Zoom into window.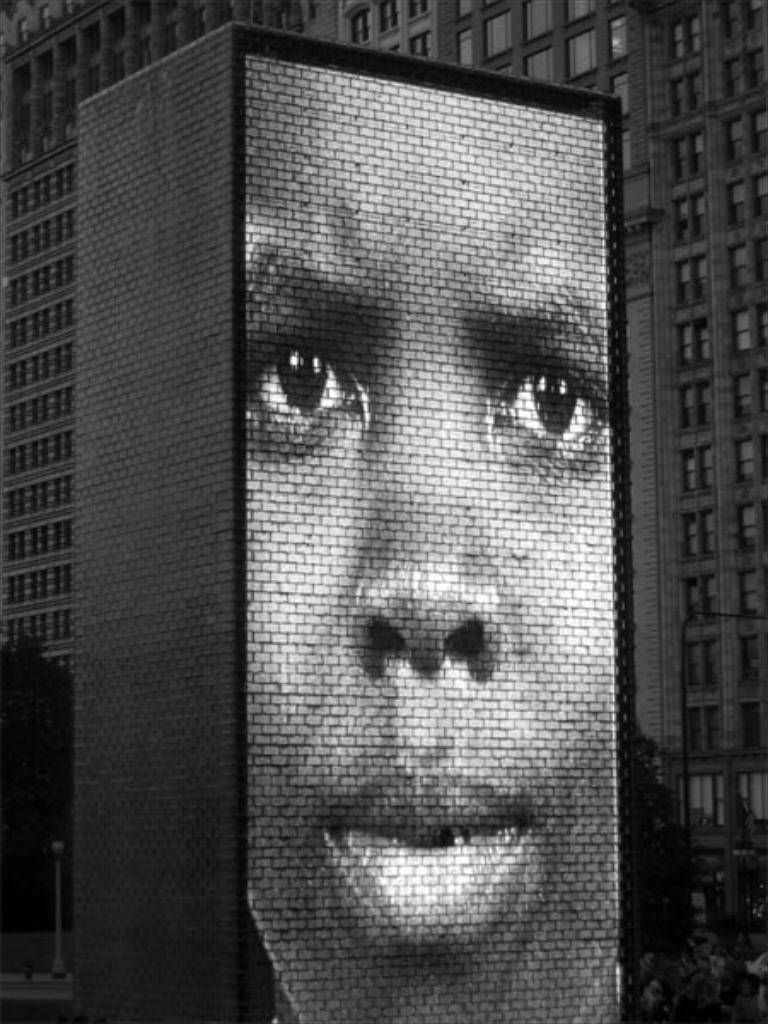
Zoom target: 15, 435, 46, 468.
